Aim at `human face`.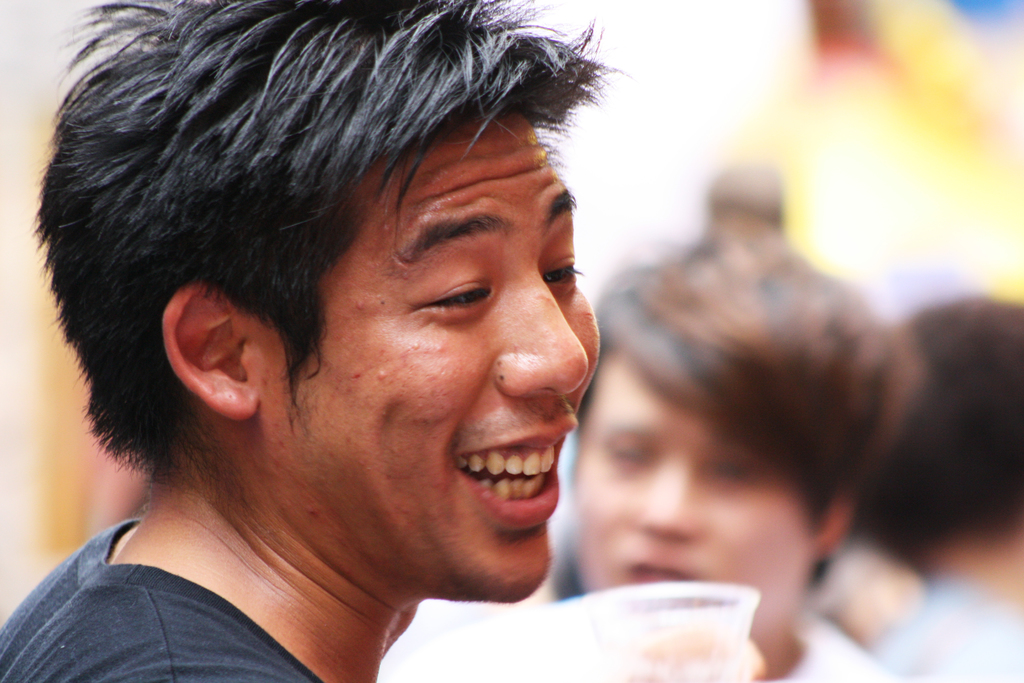
Aimed at 299,117,602,604.
